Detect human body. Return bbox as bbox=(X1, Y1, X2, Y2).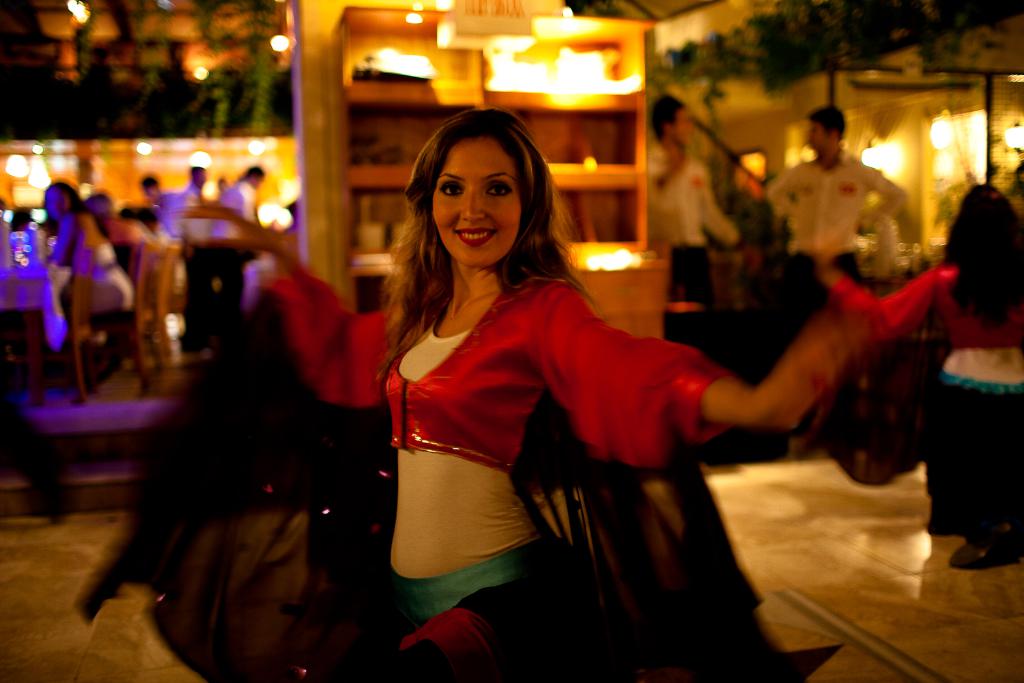
bbox=(763, 148, 911, 416).
